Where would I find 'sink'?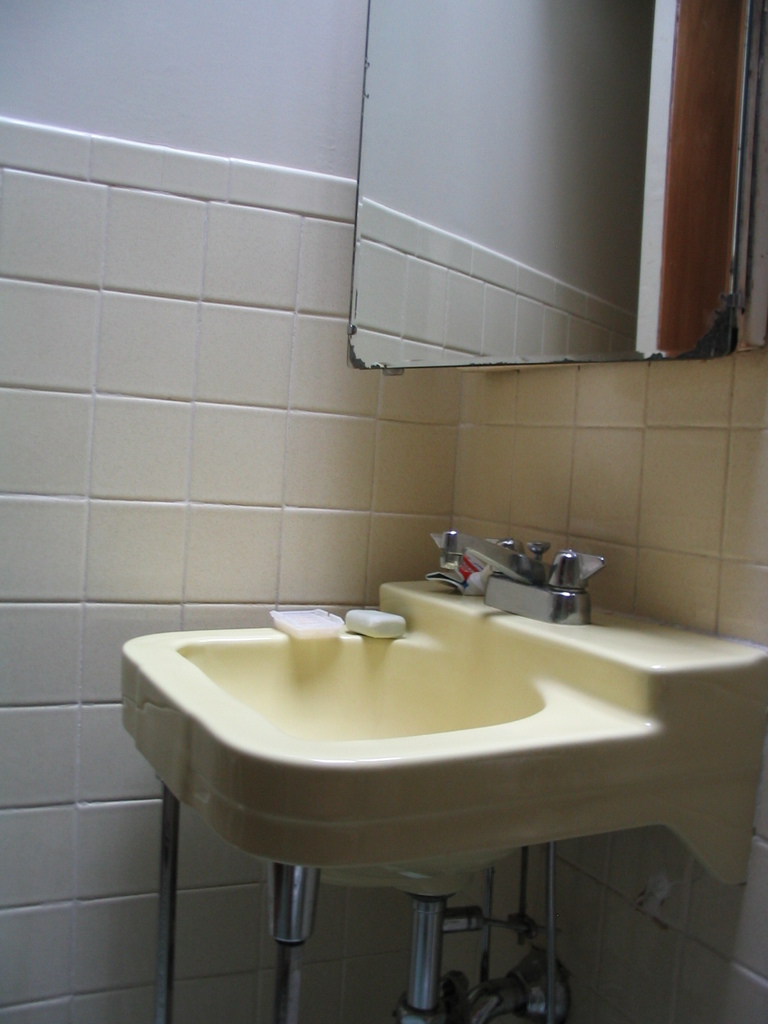
At {"left": 125, "top": 514, "right": 726, "bottom": 991}.
